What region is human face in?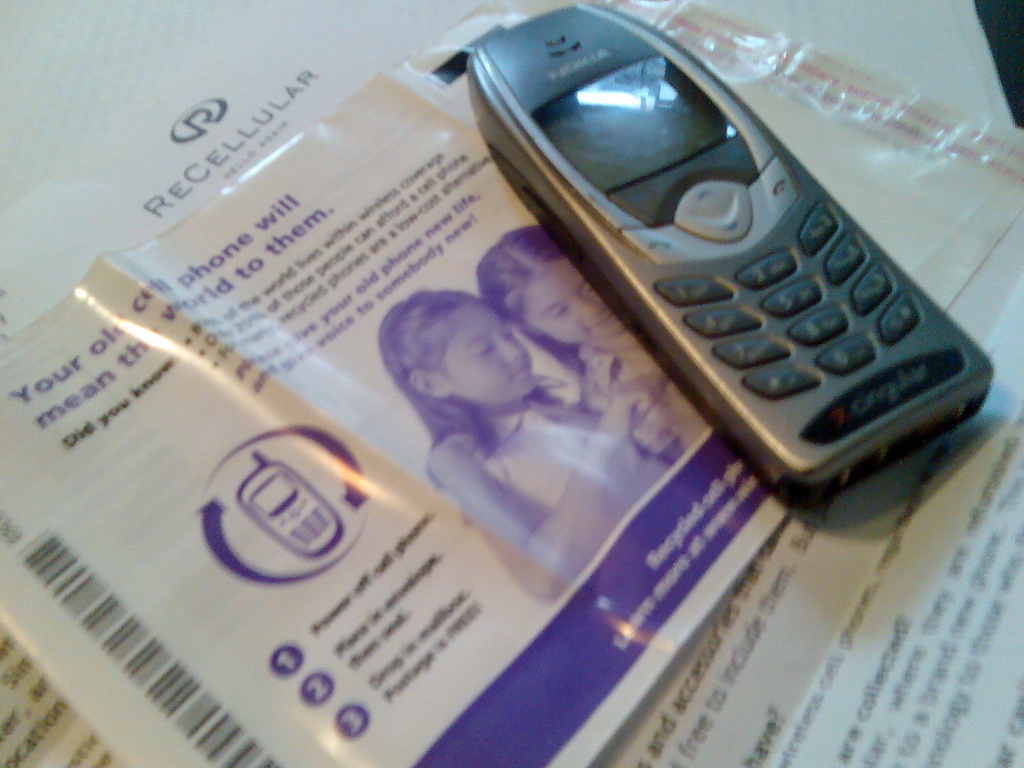
522, 259, 629, 341.
